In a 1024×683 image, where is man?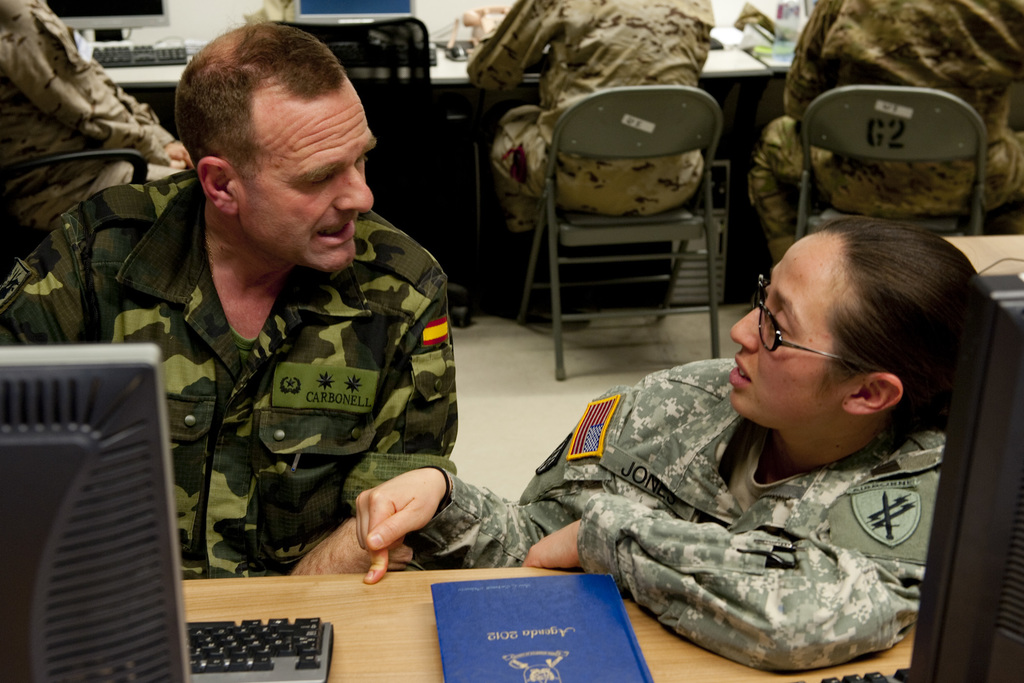
box(0, 0, 193, 233).
